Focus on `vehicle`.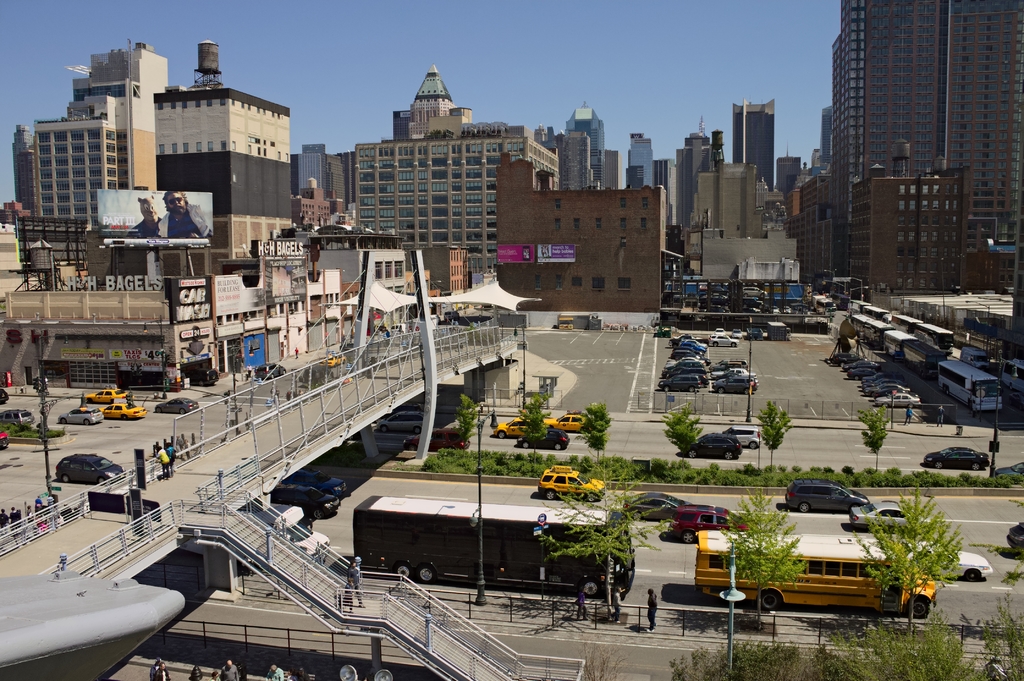
Focused at 371/412/426/437.
